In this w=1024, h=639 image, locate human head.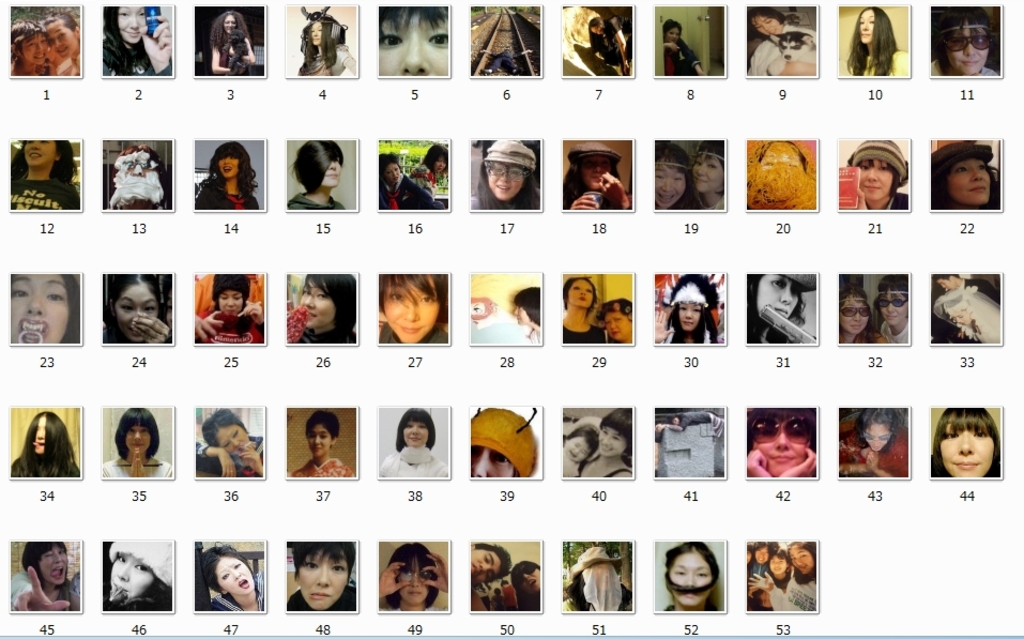
Bounding box: region(377, 271, 448, 343).
